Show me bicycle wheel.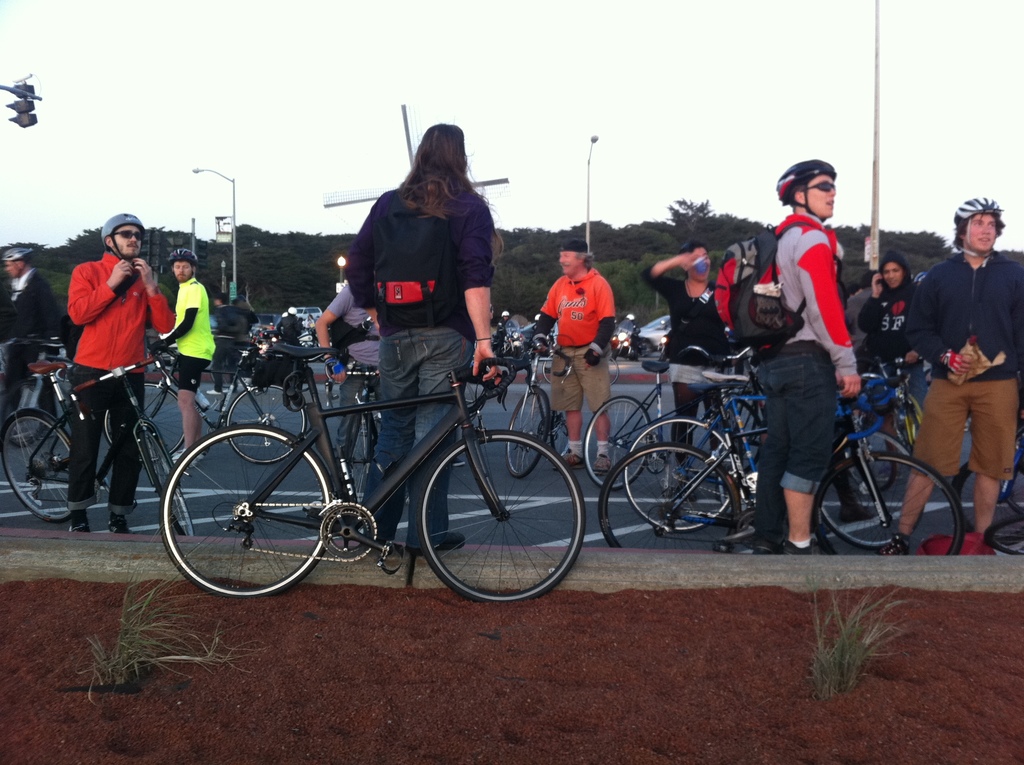
bicycle wheel is here: [left=819, top=427, right=923, bottom=550].
